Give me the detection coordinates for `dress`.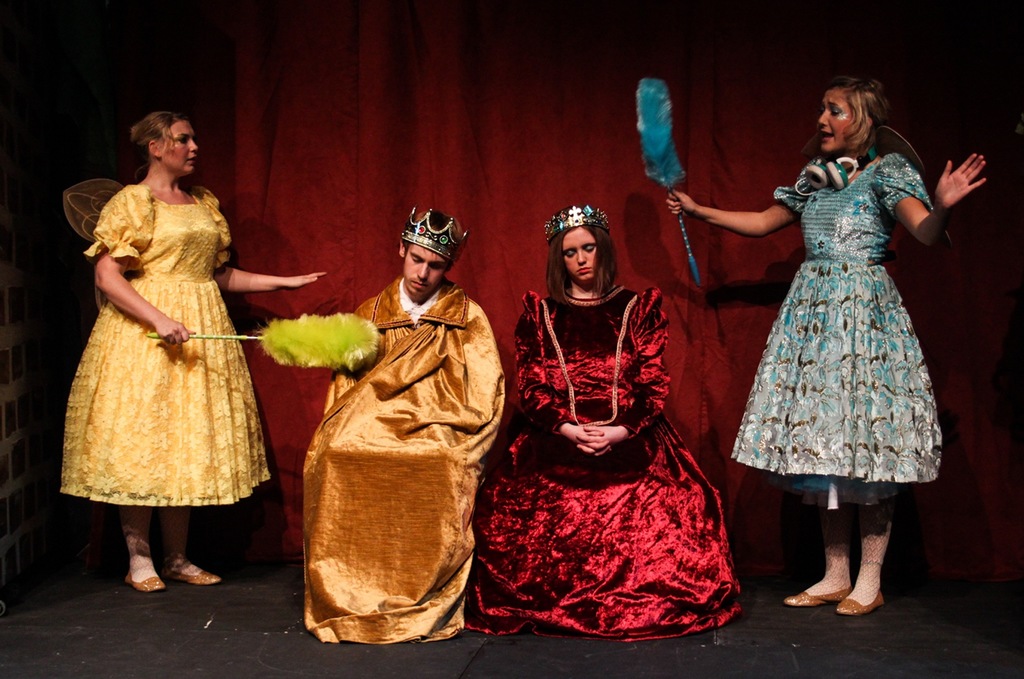
<bbox>59, 177, 273, 511</bbox>.
